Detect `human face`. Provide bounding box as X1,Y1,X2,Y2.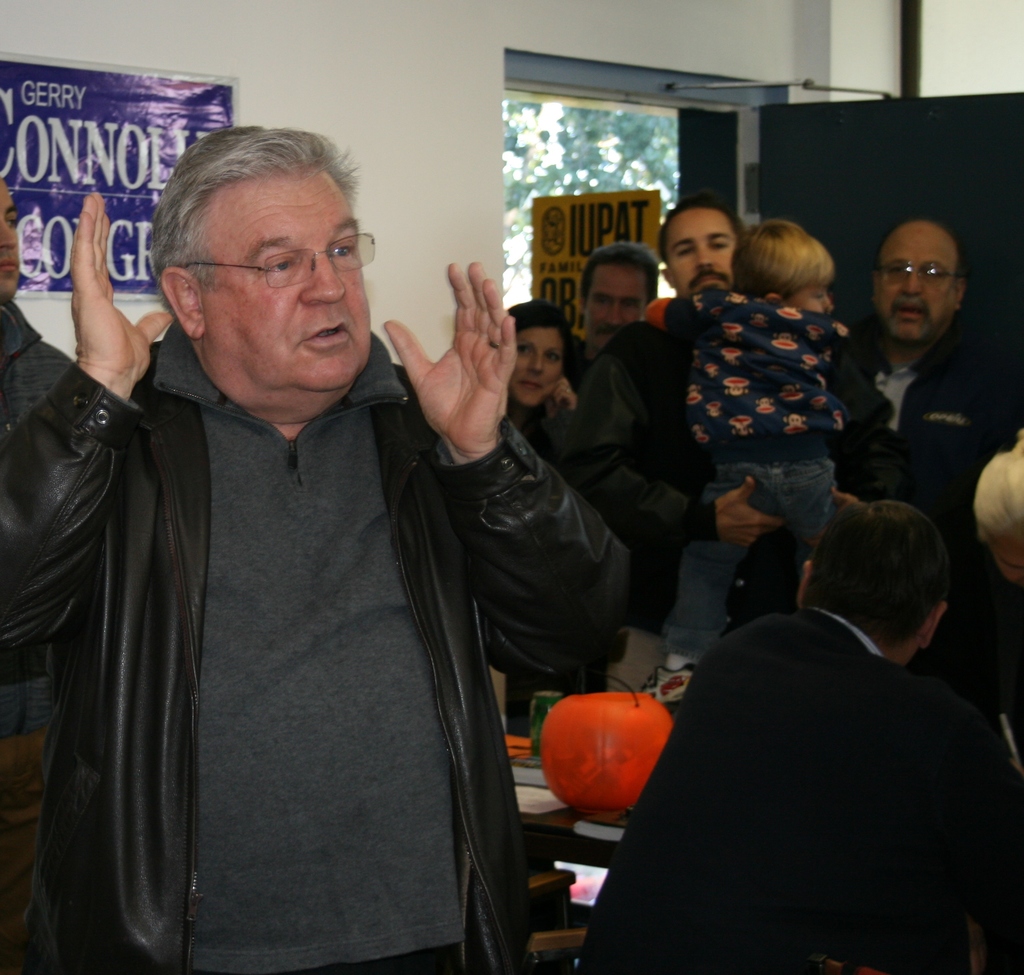
511,329,564,409.
